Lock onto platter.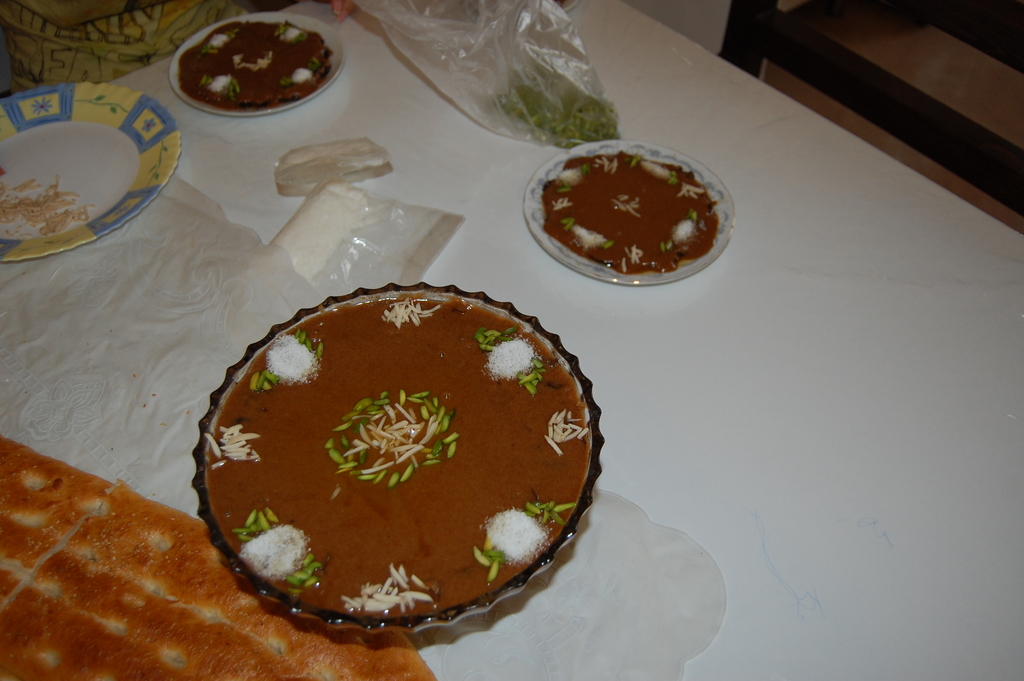
Locked: x1=169 y1=13 x2=344 y2=114.
